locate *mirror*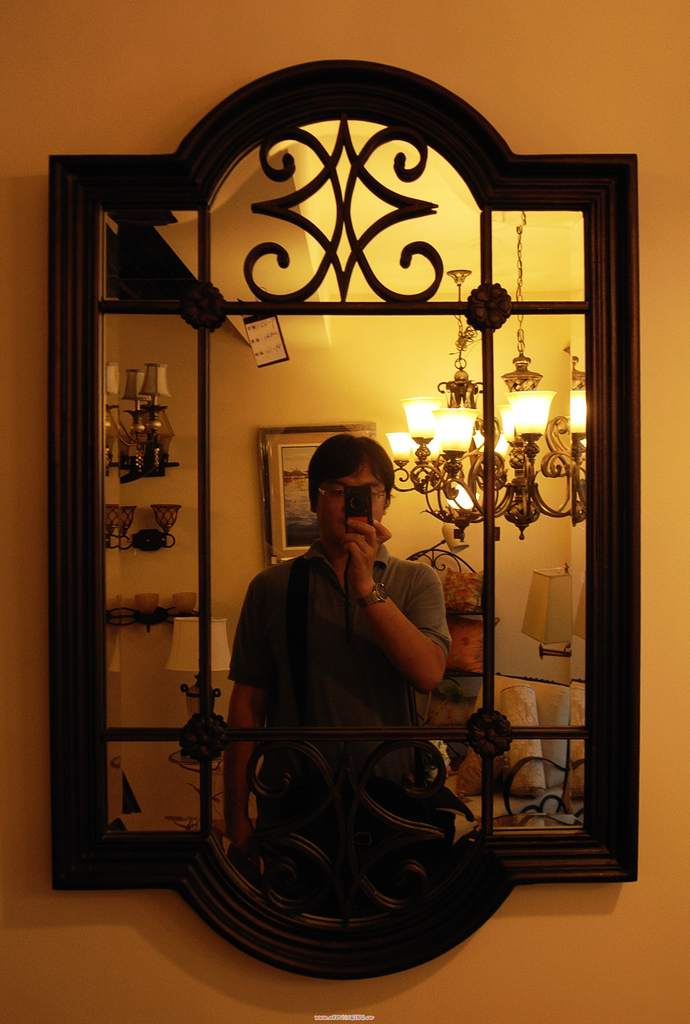
x1=106, y1=120, x2=586, y2=922
